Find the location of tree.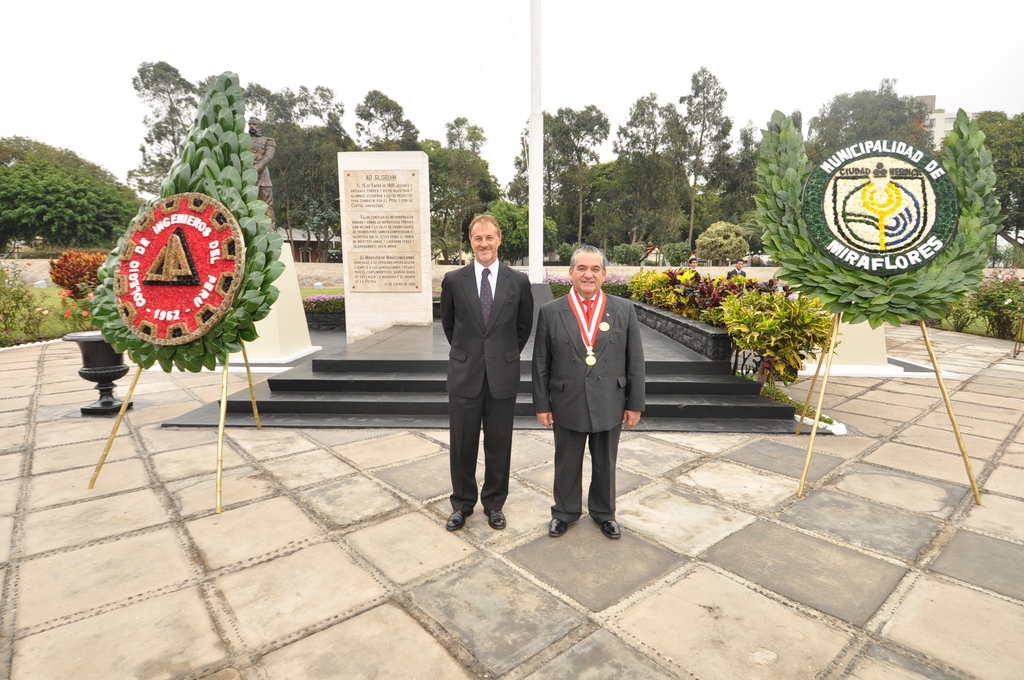
Location: bbox(447, 120, 488, 227).
